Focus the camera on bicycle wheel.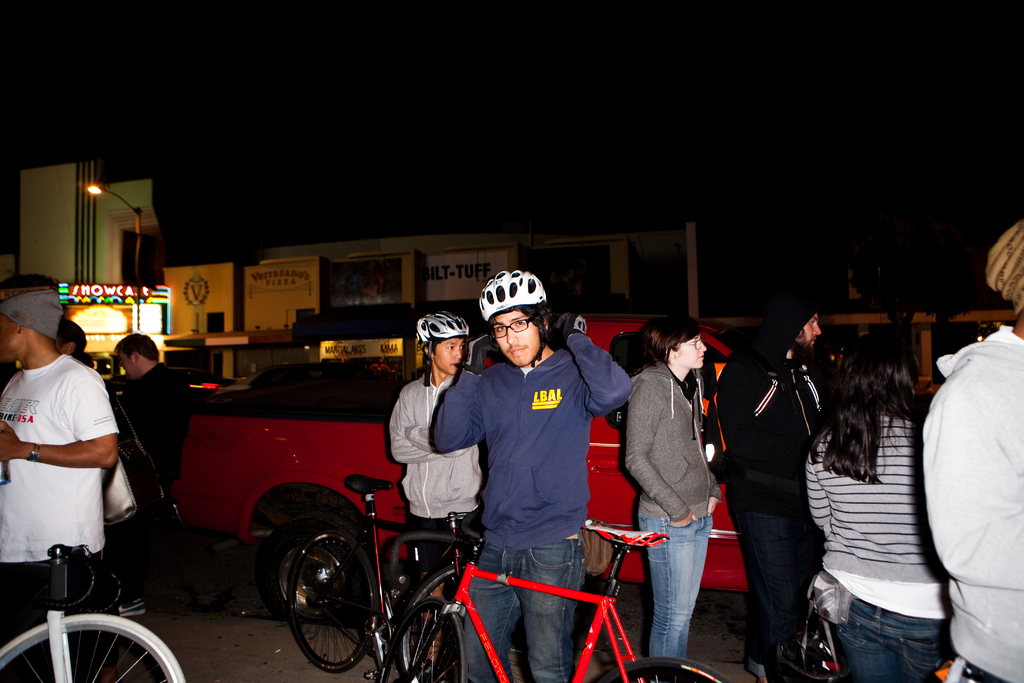
Focus region: bbox=(396, 562, 468, 682).
